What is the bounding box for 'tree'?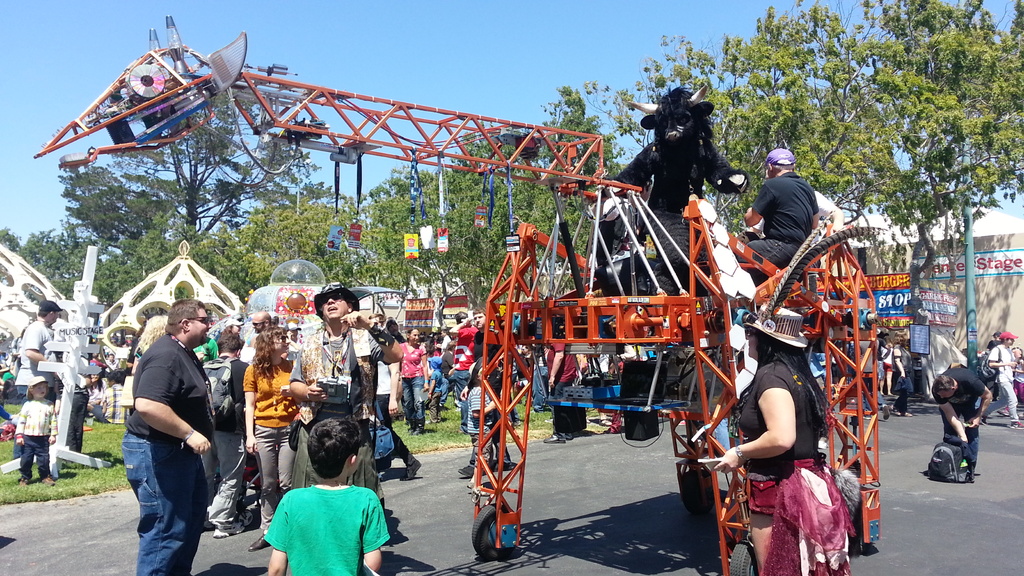
rect(356, 167, 463, 361).
